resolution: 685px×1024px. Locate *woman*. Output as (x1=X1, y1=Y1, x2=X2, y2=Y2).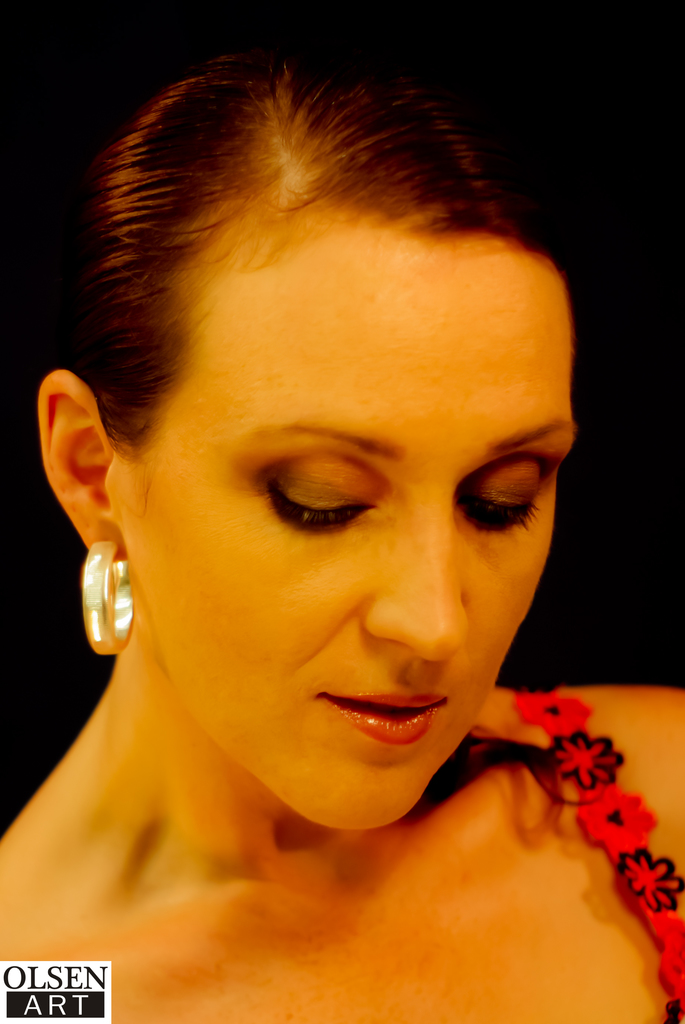
(x1=0, y1=80, x2=642, y2=995).
